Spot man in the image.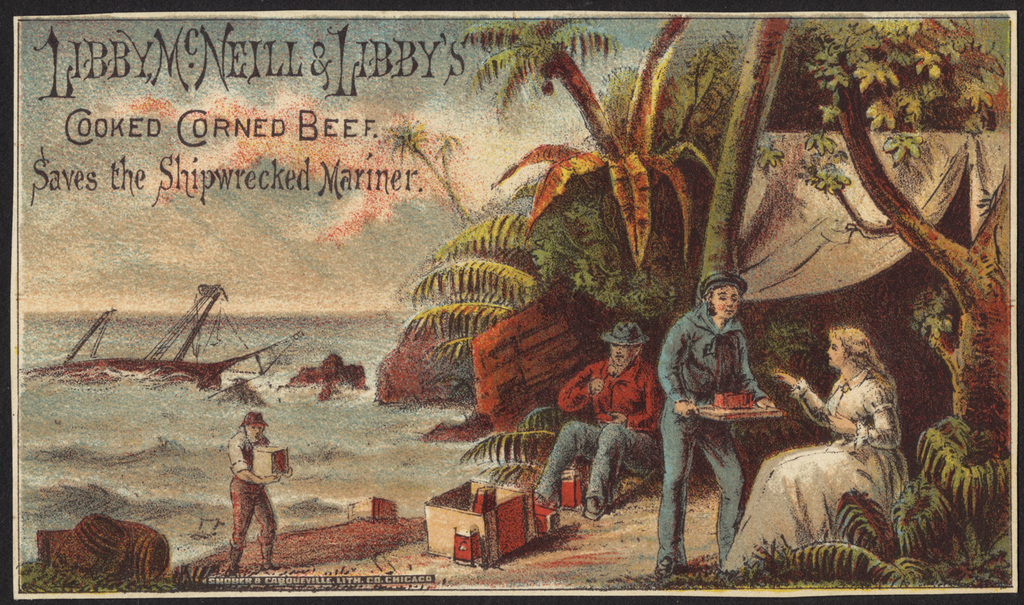
man found at bbox=(649, 276, 775, 576).
